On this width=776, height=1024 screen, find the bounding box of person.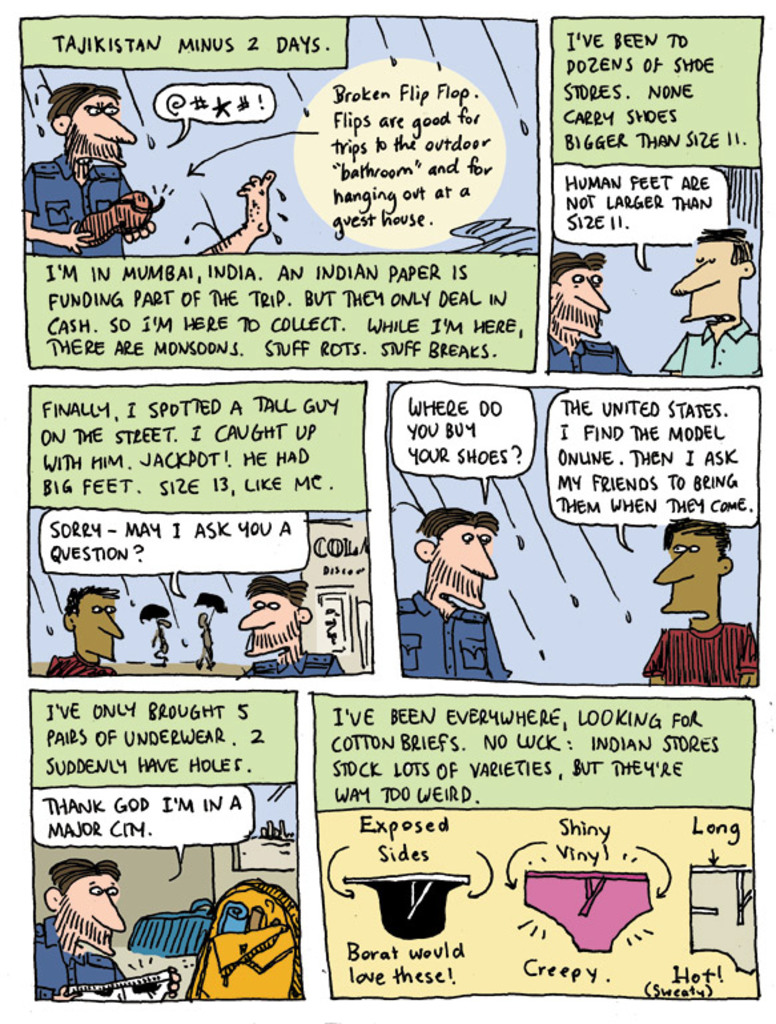
Bounding box: 654/222/757/376.
